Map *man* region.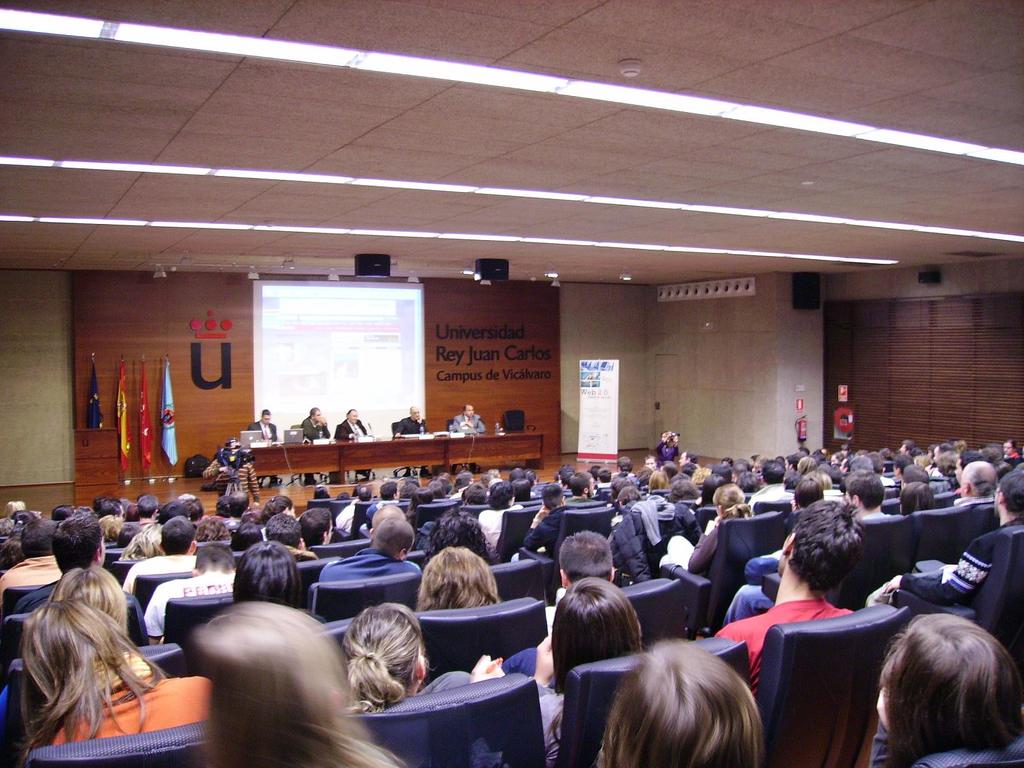
Mapped to bbox(674, 452, 698, 472).
